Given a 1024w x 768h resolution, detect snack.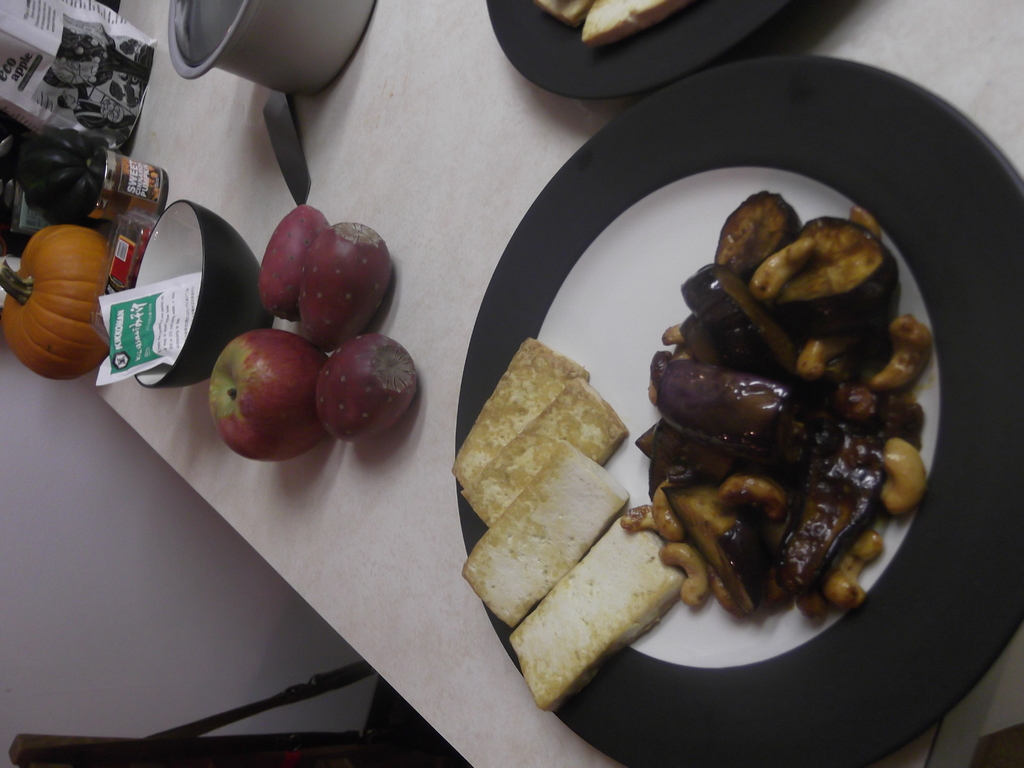
{"x1": 441, "y1": 344, "x2": 592, "y2": 484}.
